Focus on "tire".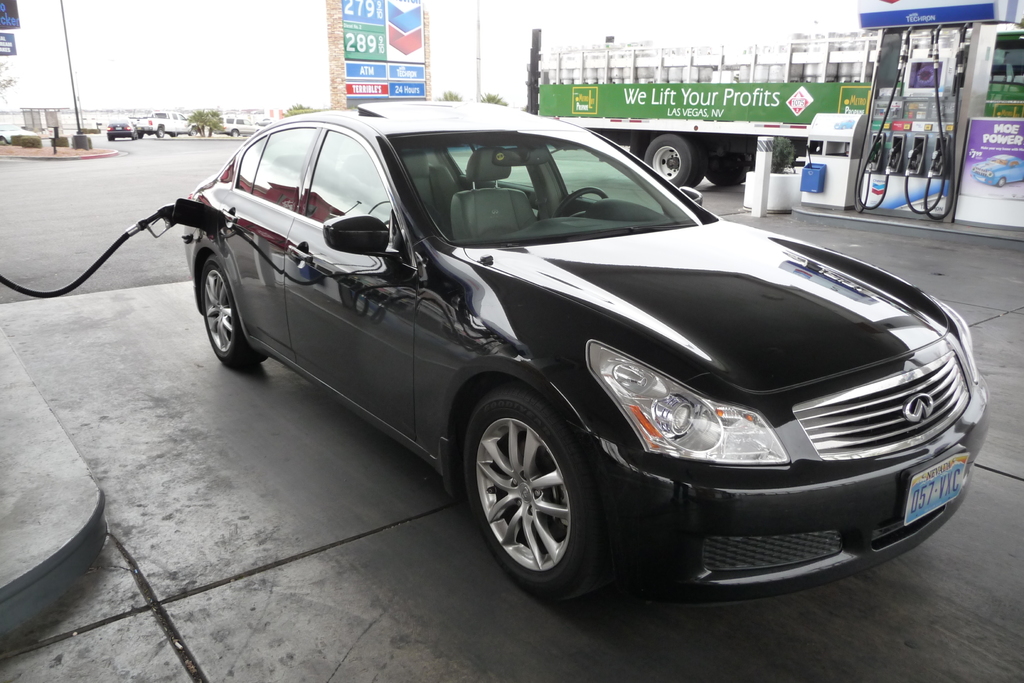
Focused at bbox=[705, 152, 748, 185].
